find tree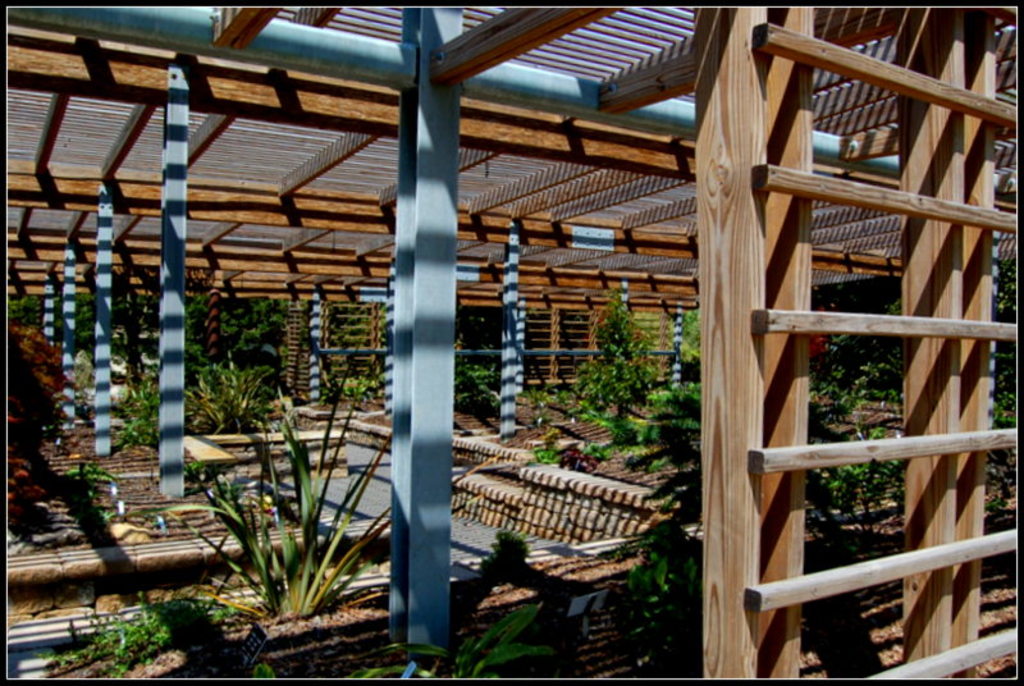
bbox(547, 297, 643, 435)
